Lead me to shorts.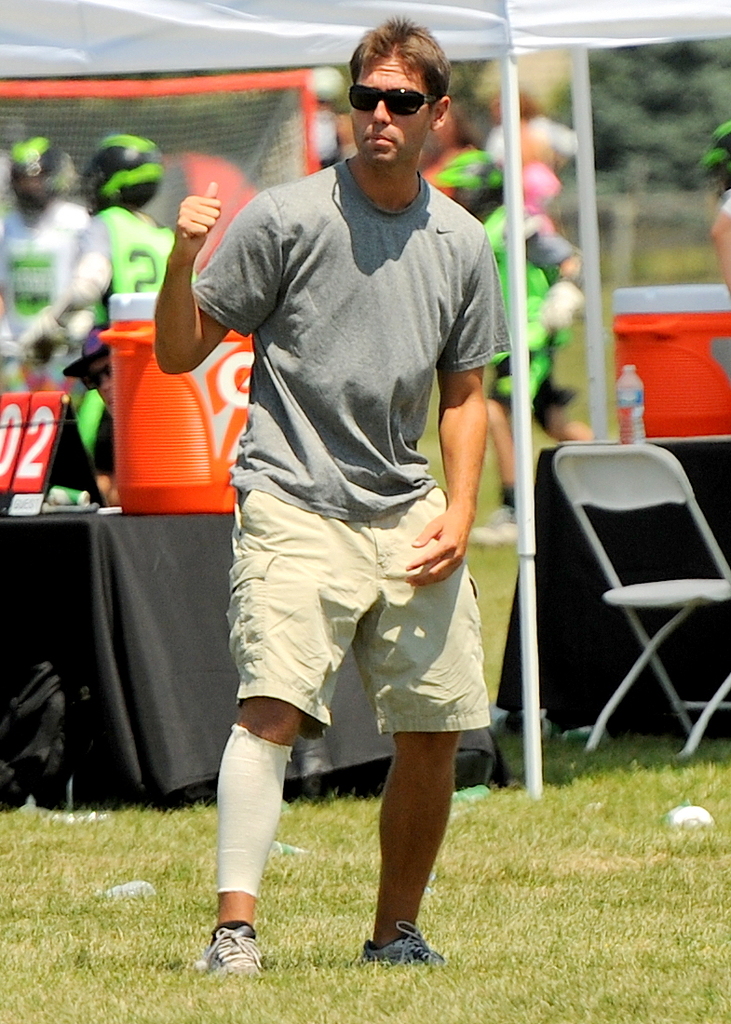
Lead to bbox=(208, 518, 495, 782).
